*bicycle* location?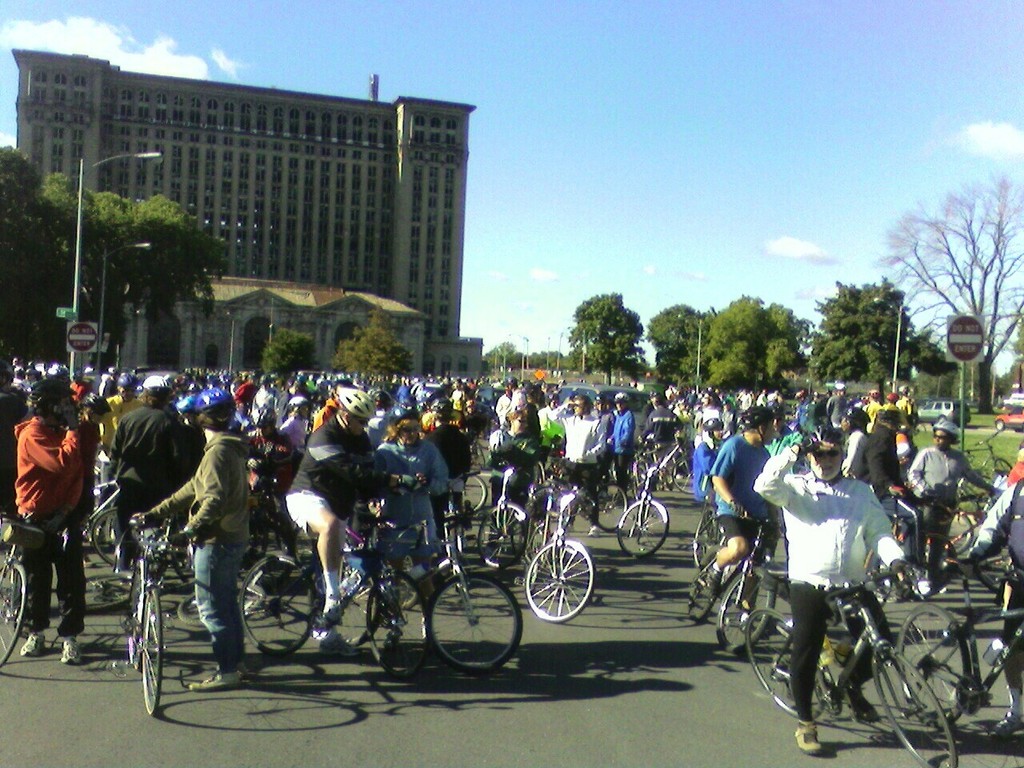
locate(472, 492, 542, 570)
